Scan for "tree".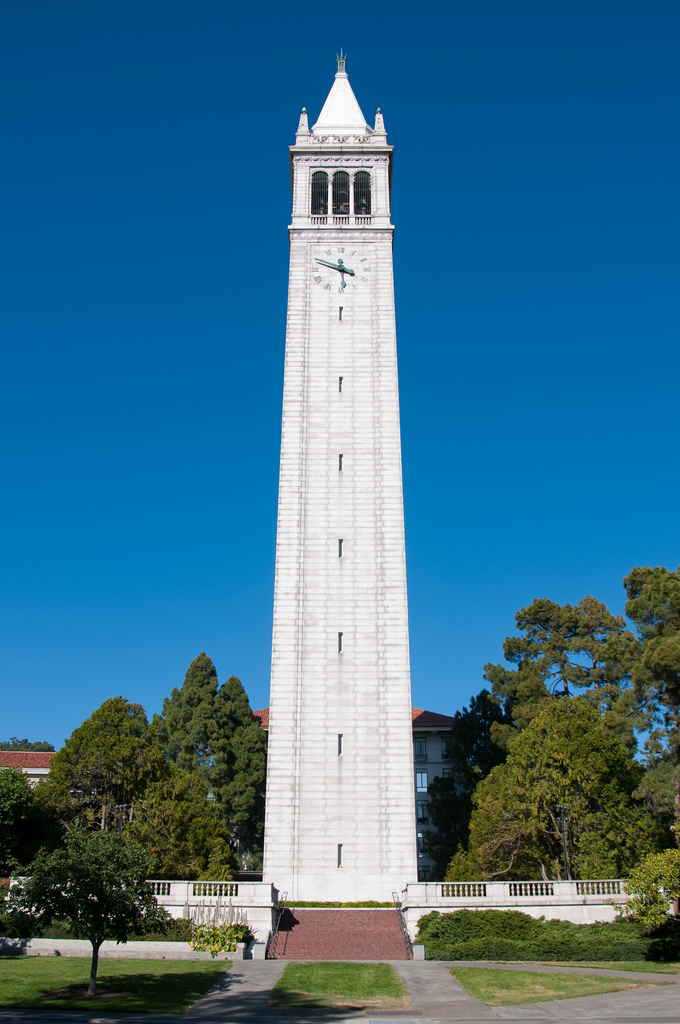
Scan result: {"x1": 0, "y1": 733, "x2": 60, "y2": 749}.
